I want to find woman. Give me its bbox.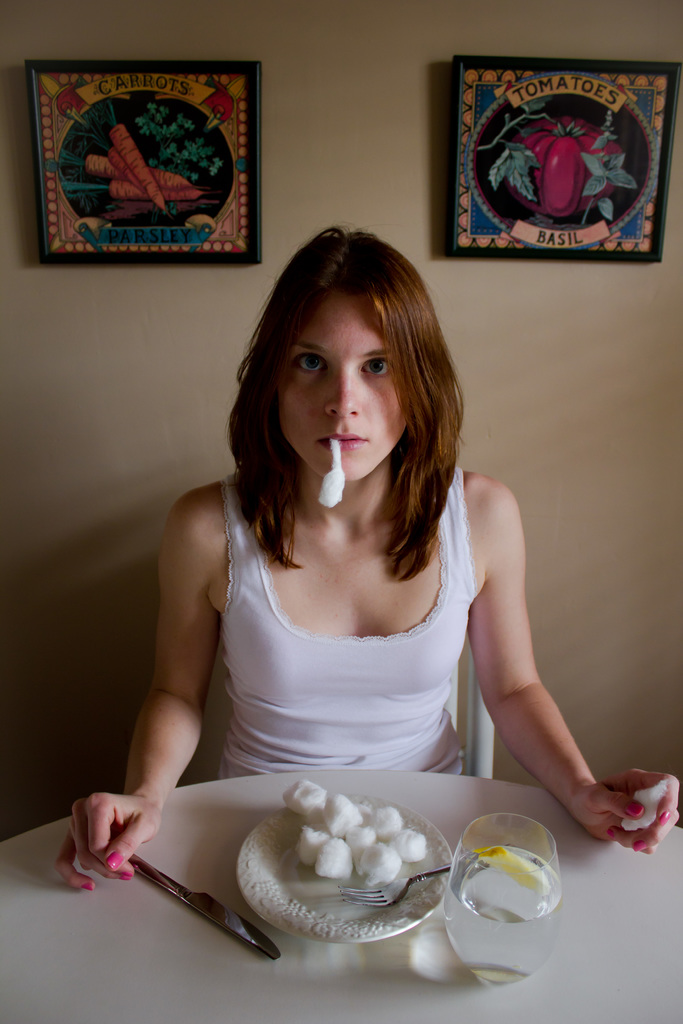
x1=117, y1=216, x2=589, y2=925.
